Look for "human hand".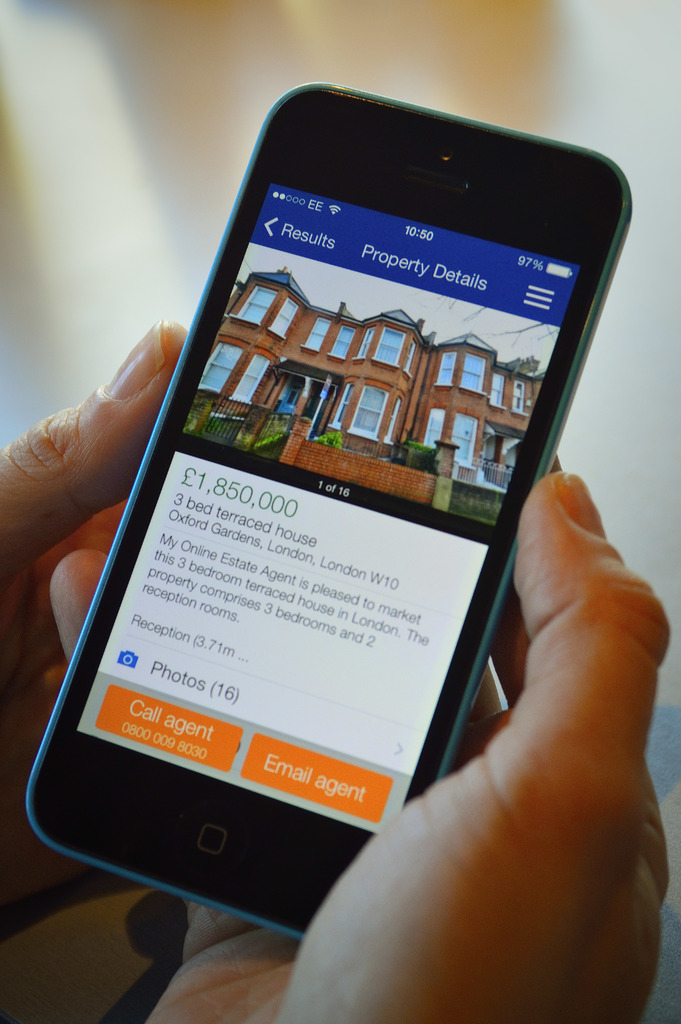
Found: 45:449:673:1023.
